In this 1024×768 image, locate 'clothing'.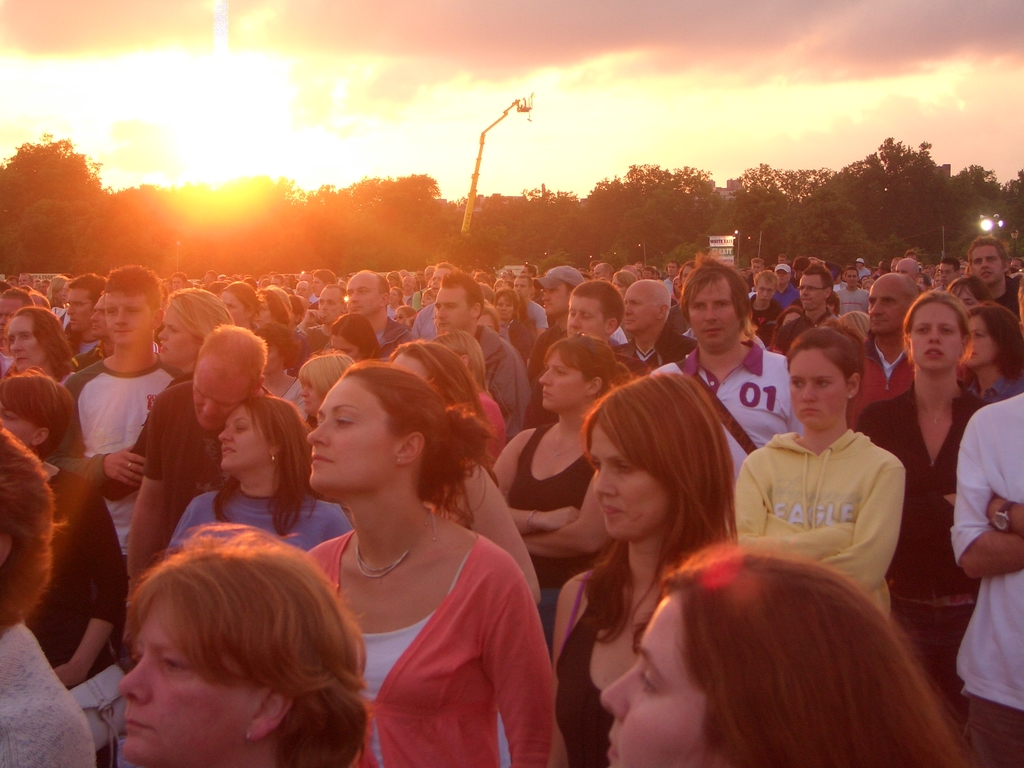
Bounding box: rect(498, 408, 606, 644).
